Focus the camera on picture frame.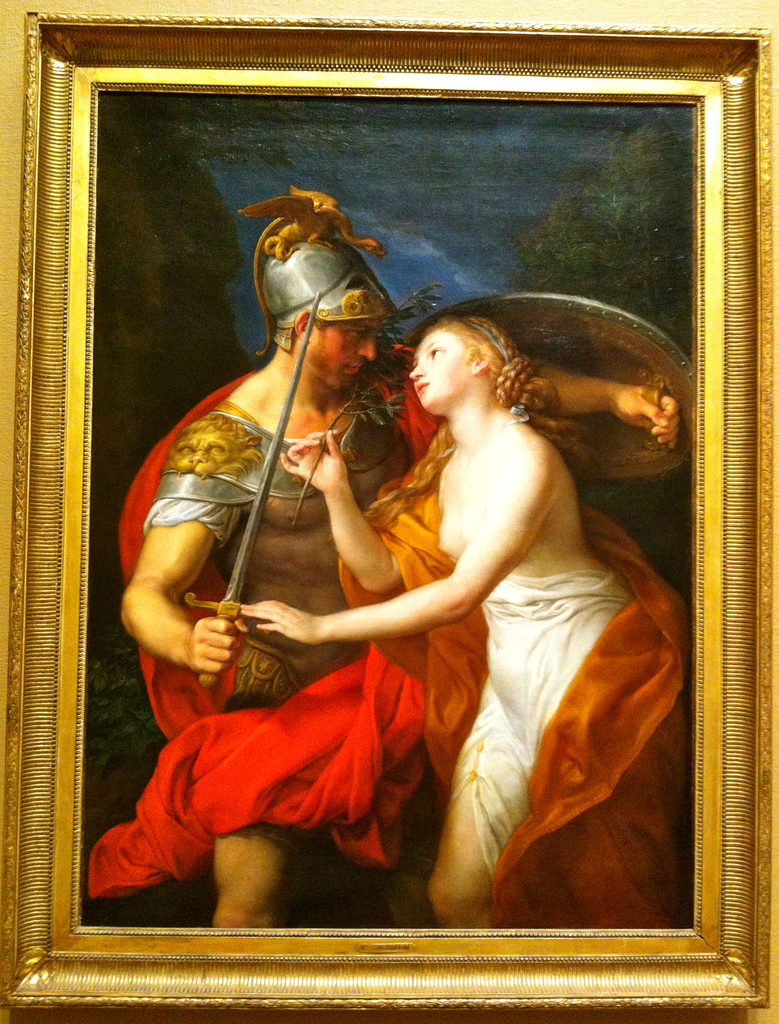
Focus region: [0,0,778,1023].
